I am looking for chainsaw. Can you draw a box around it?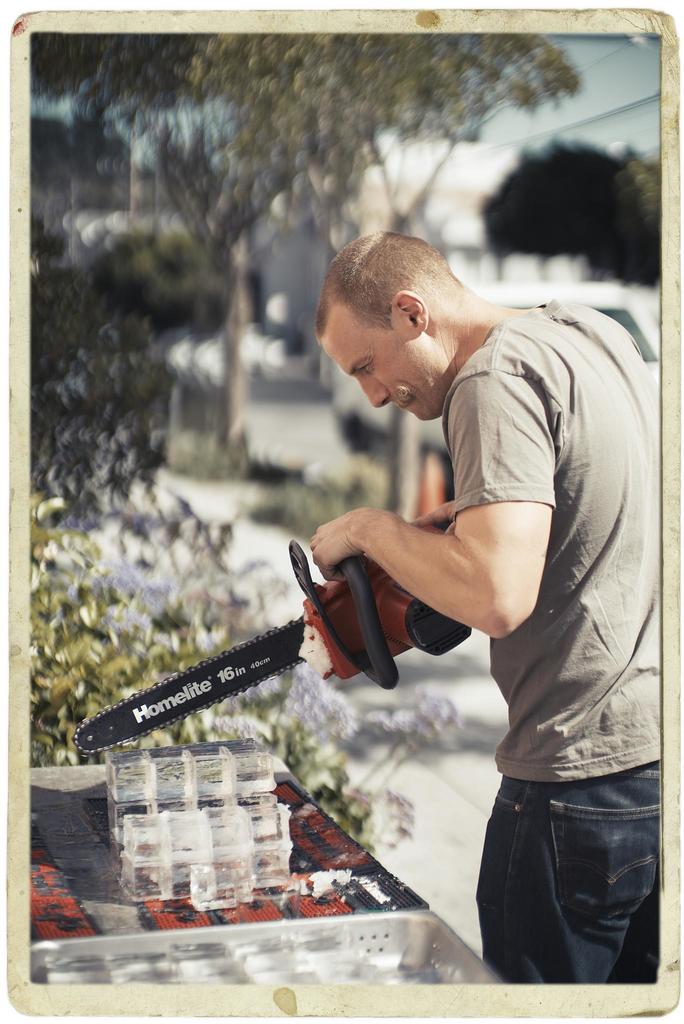
Sure, the bounding box is crop(69, 523, 473, 754).
